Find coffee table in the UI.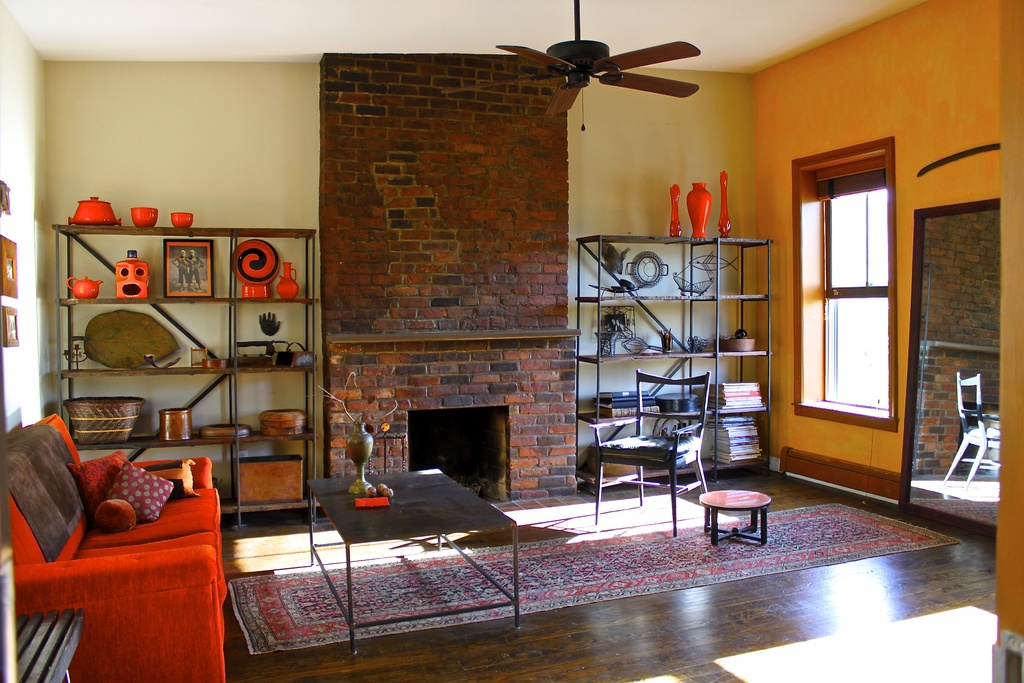
UI element at crop(305, 463, 514, 654).
